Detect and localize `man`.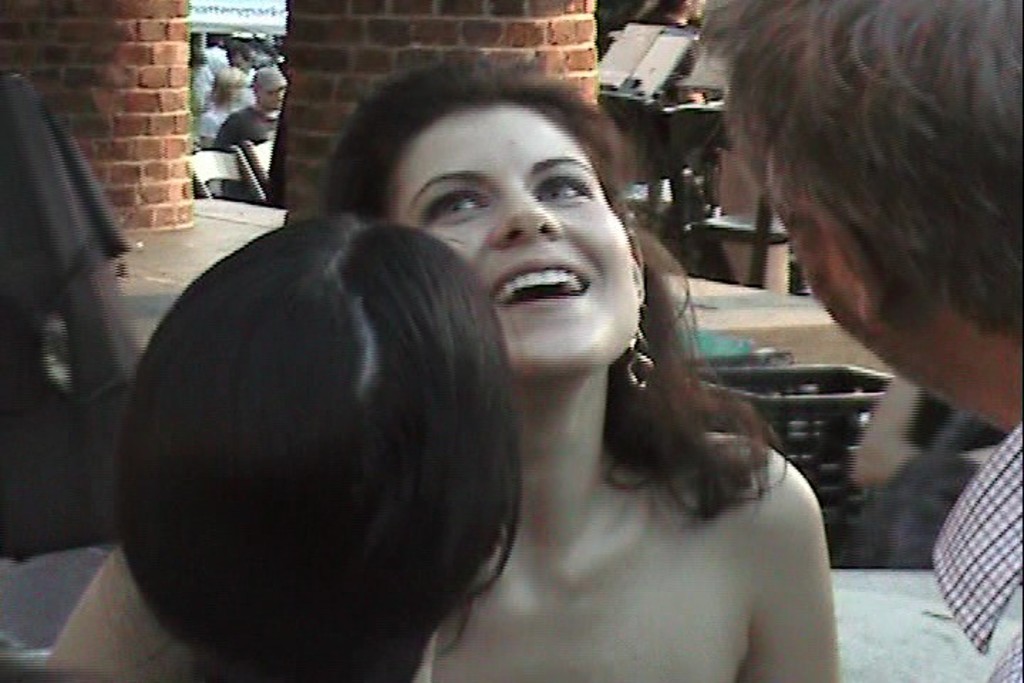
Localized at 208, 63, 286, 205.
